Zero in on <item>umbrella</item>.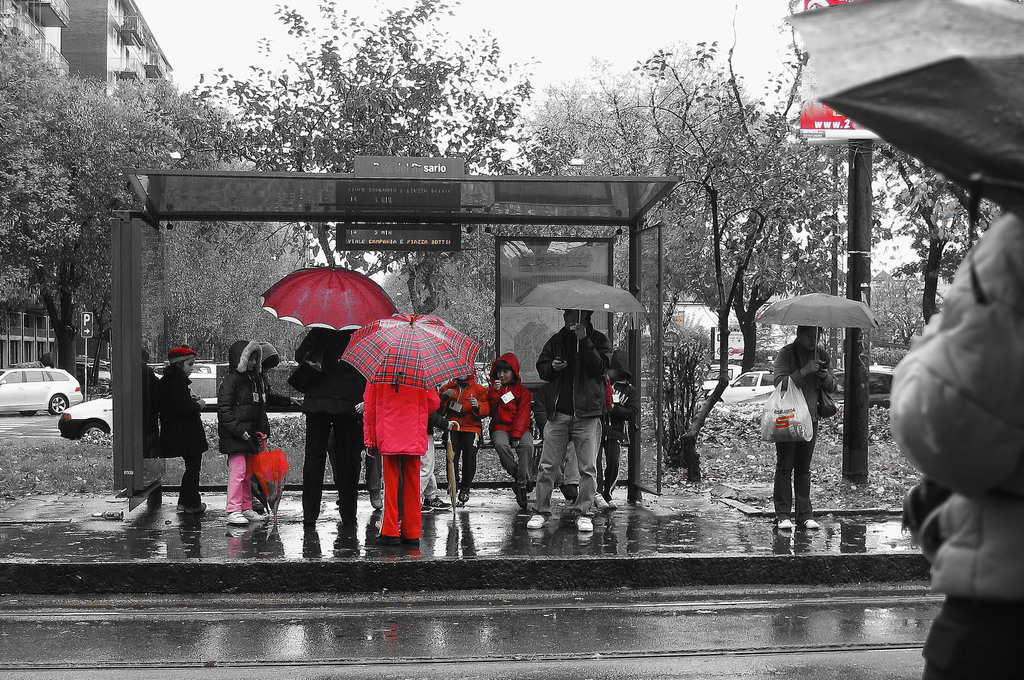
Zeroed in: x1=783, y1=0, x2=1023, y2=304.
